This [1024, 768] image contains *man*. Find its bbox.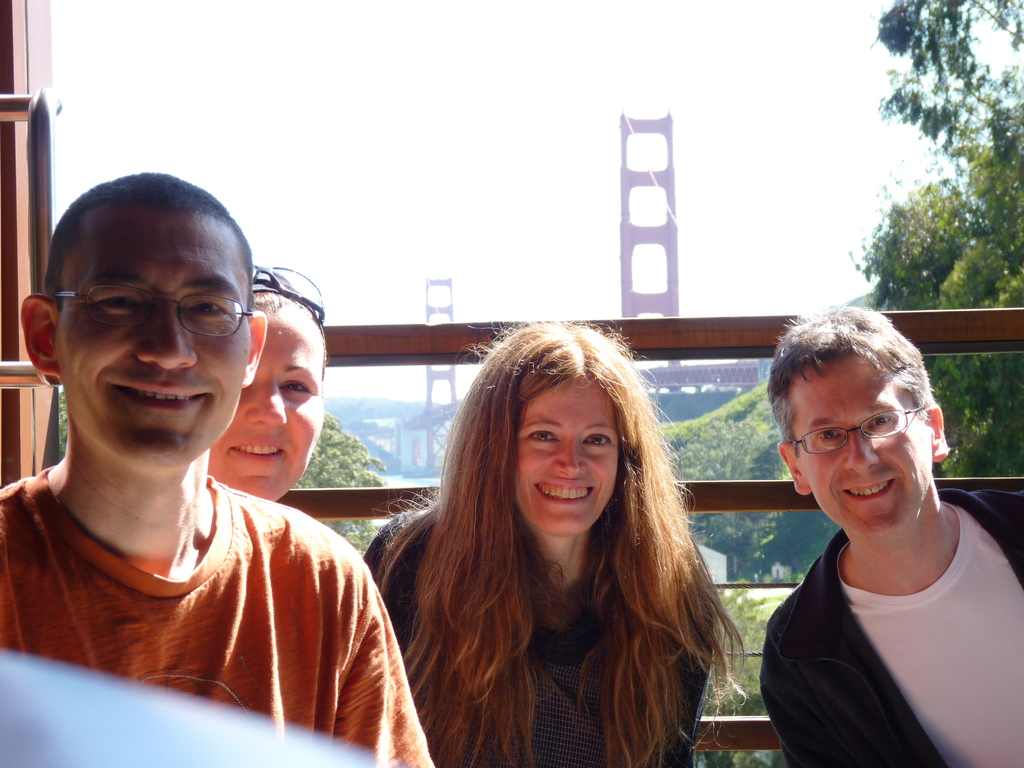
x1=754, y1=301, x2=1023, y2=767.
